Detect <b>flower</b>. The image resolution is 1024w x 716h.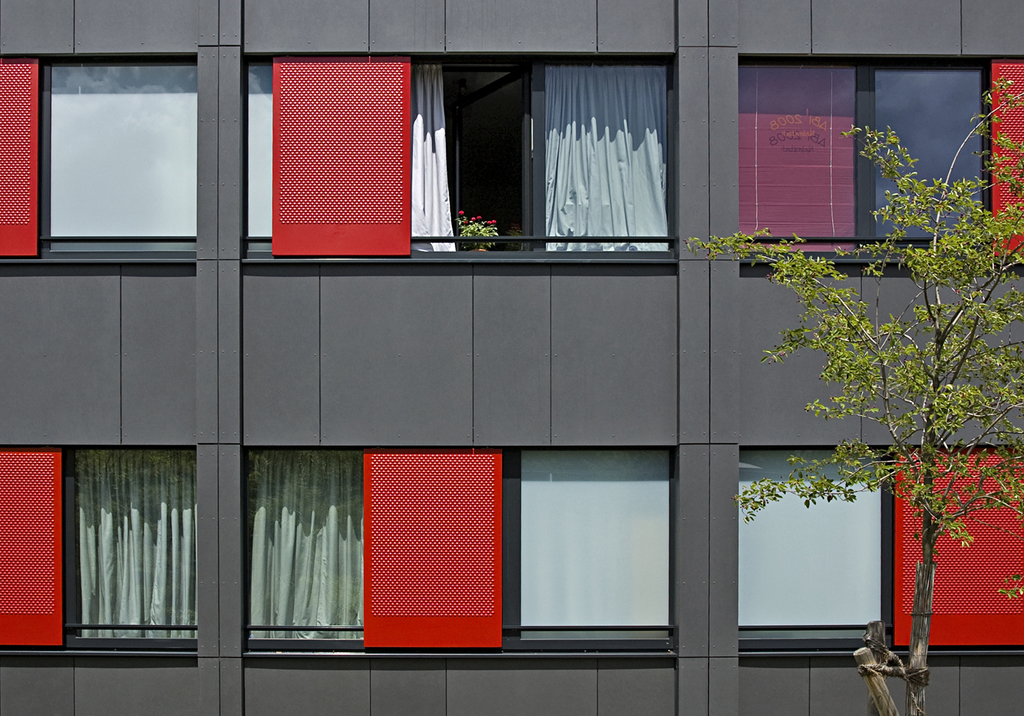
462, 207, 467, 211.
